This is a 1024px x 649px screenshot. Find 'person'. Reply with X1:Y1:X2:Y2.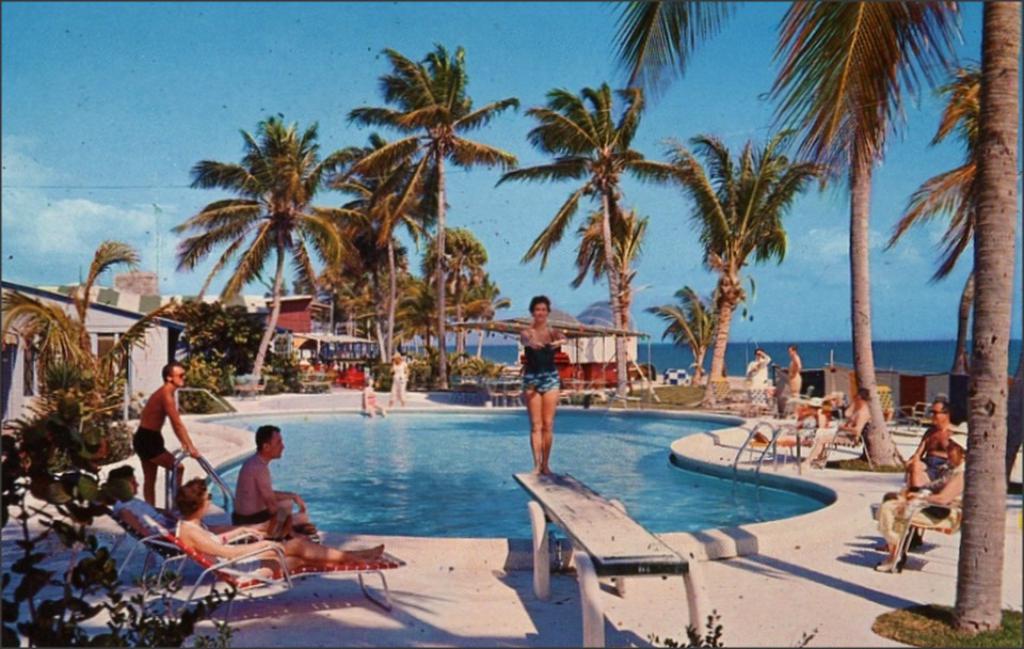
786:336:802:406.
